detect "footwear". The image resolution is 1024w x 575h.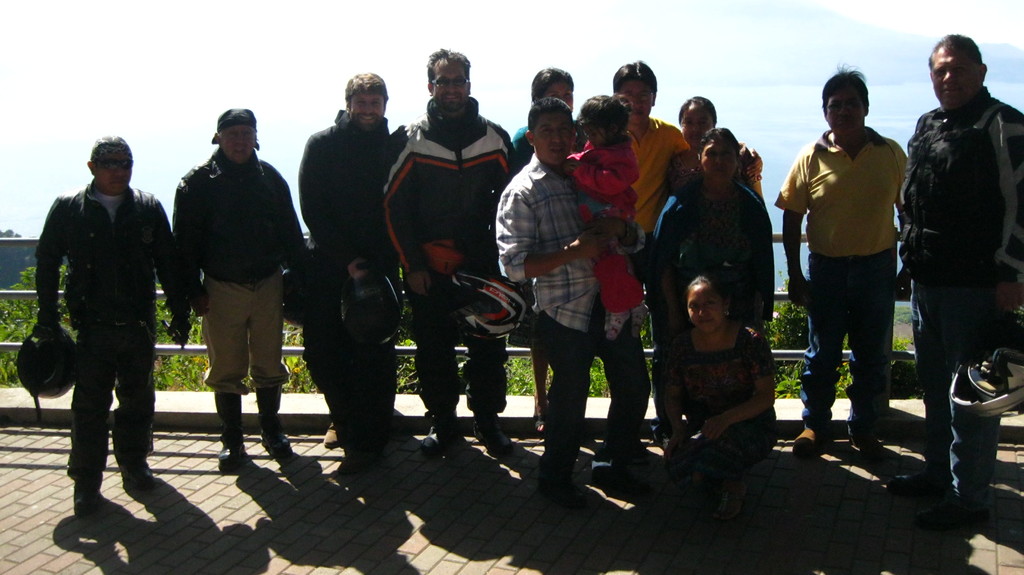
253 389 287 464.
